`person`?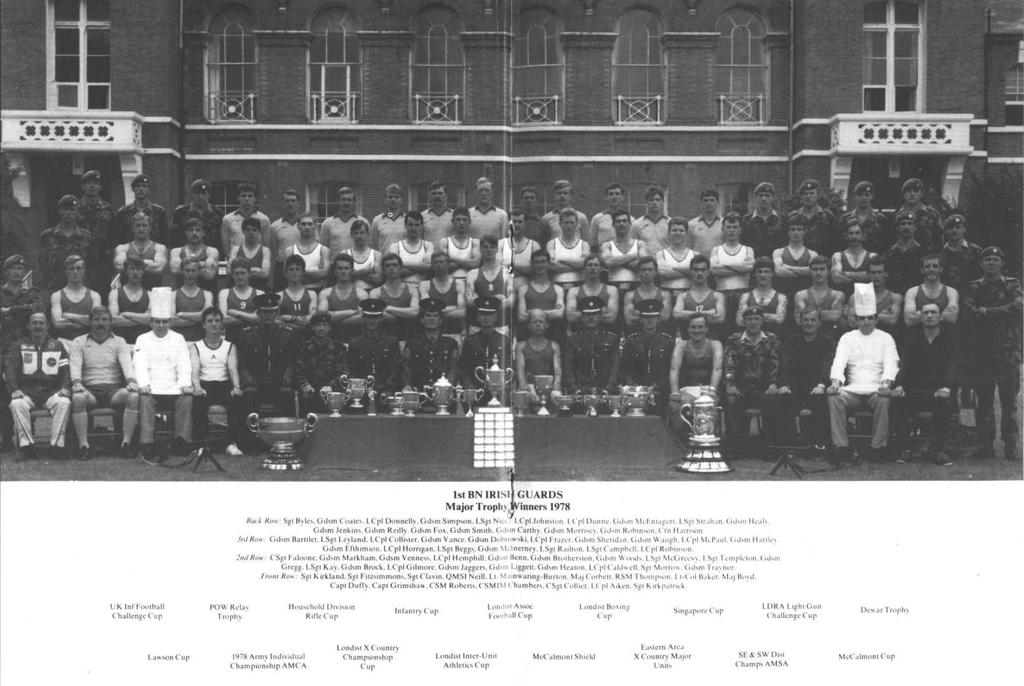
(x1=404, y1=295, x2=459, y2=409)
